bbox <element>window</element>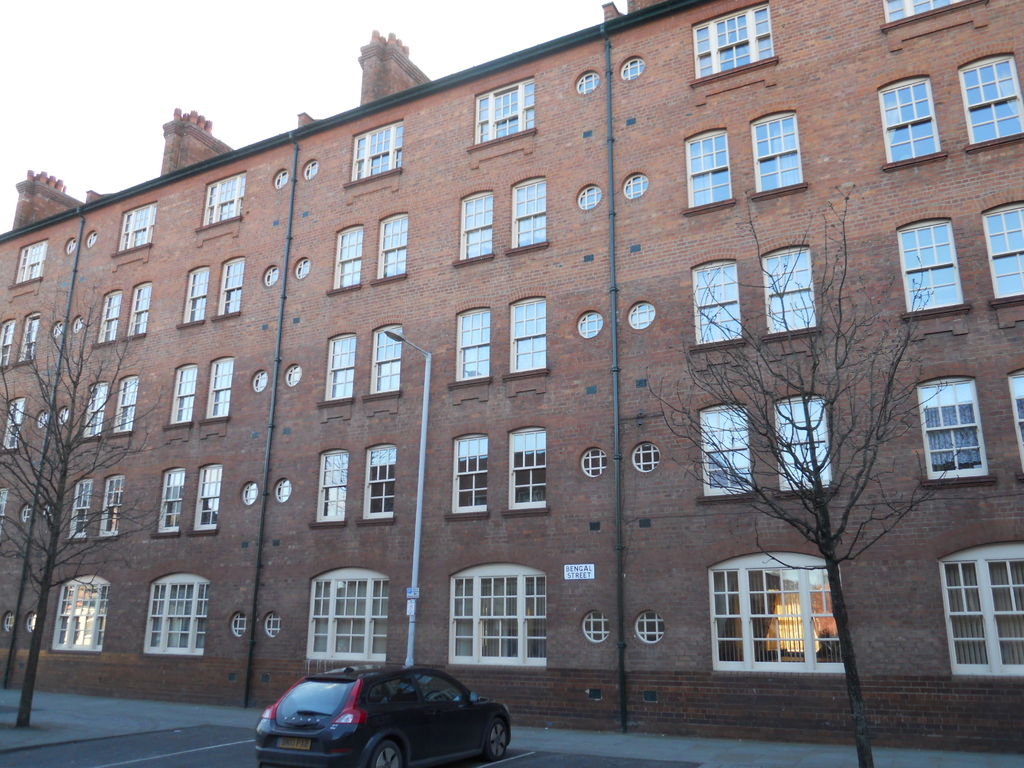
(689, 263, 747, 344)
